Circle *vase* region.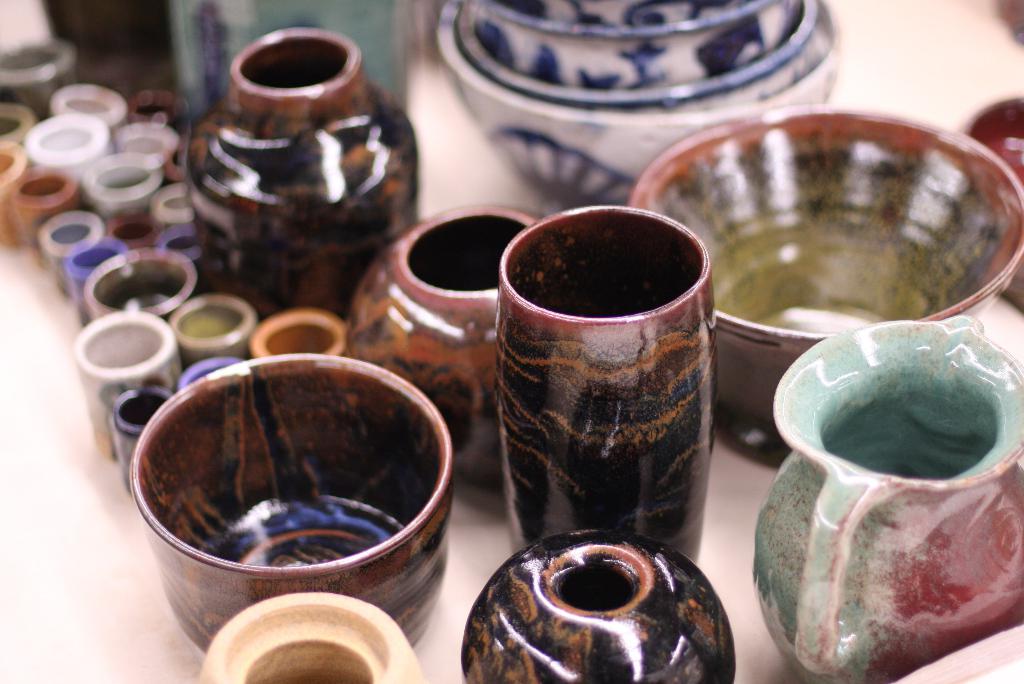
Region: 750/314/1023/683.
